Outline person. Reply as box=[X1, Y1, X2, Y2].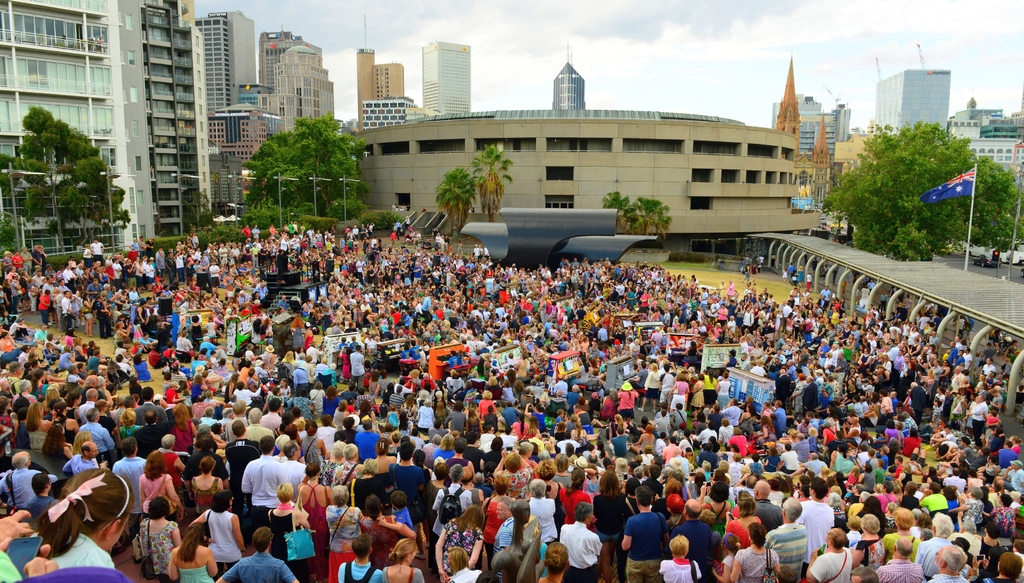
box=[499, 439, 540, 473].
